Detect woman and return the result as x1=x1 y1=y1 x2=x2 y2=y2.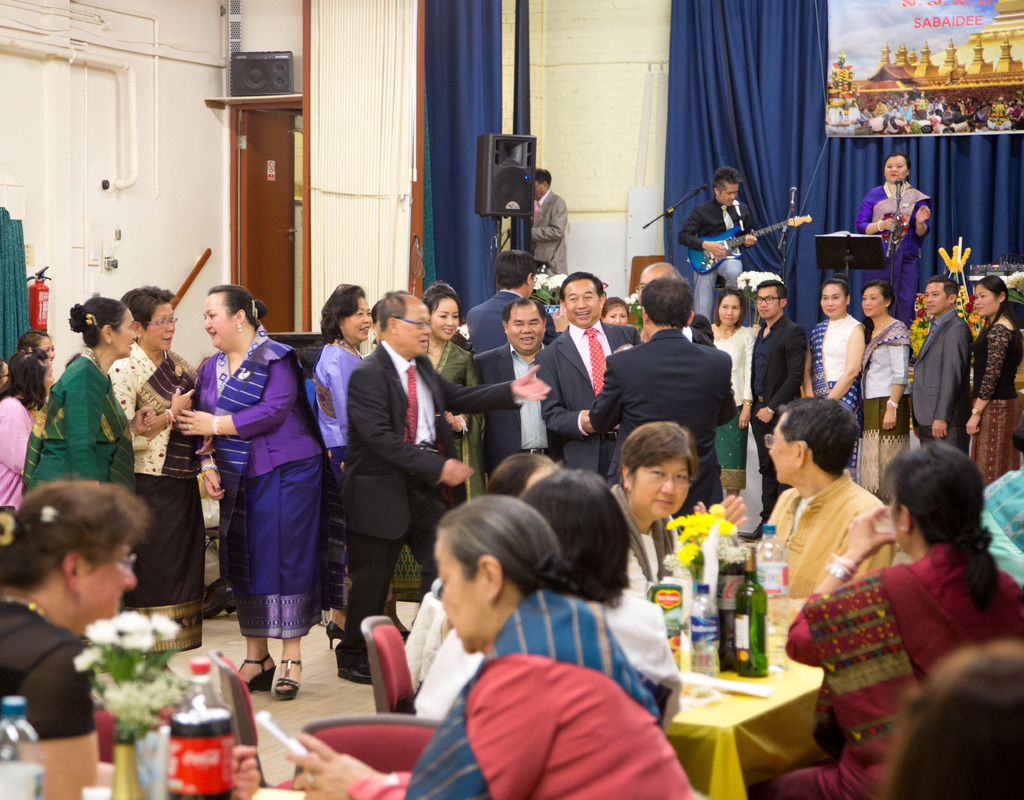
x1=602 y1=291 x2=631 y2=328.
